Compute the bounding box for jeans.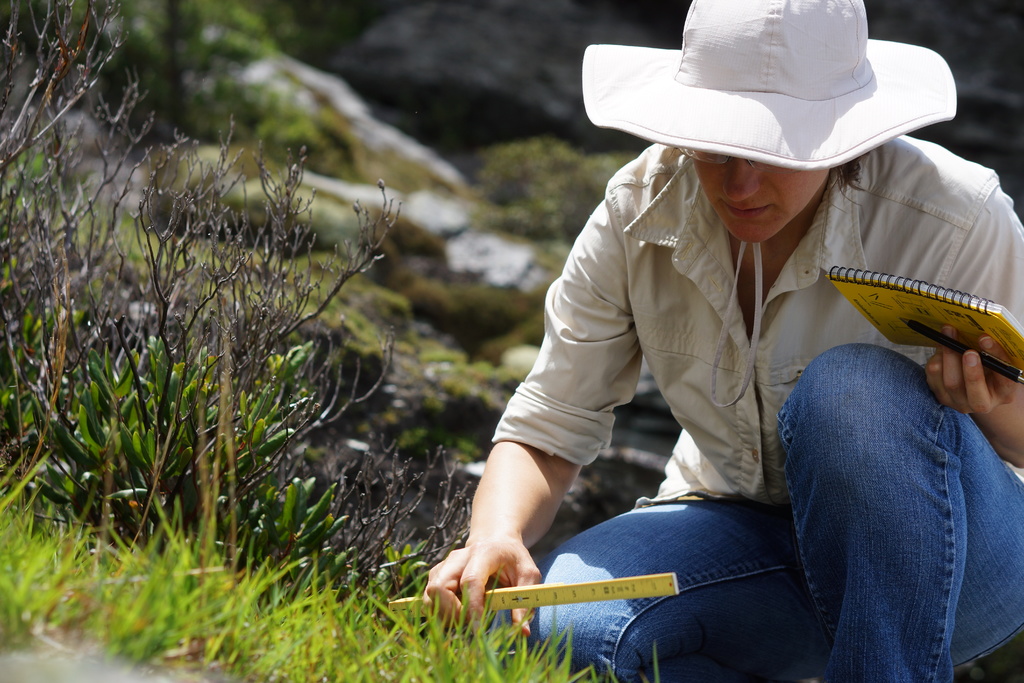
<box>484,340,1023,682</box>.
